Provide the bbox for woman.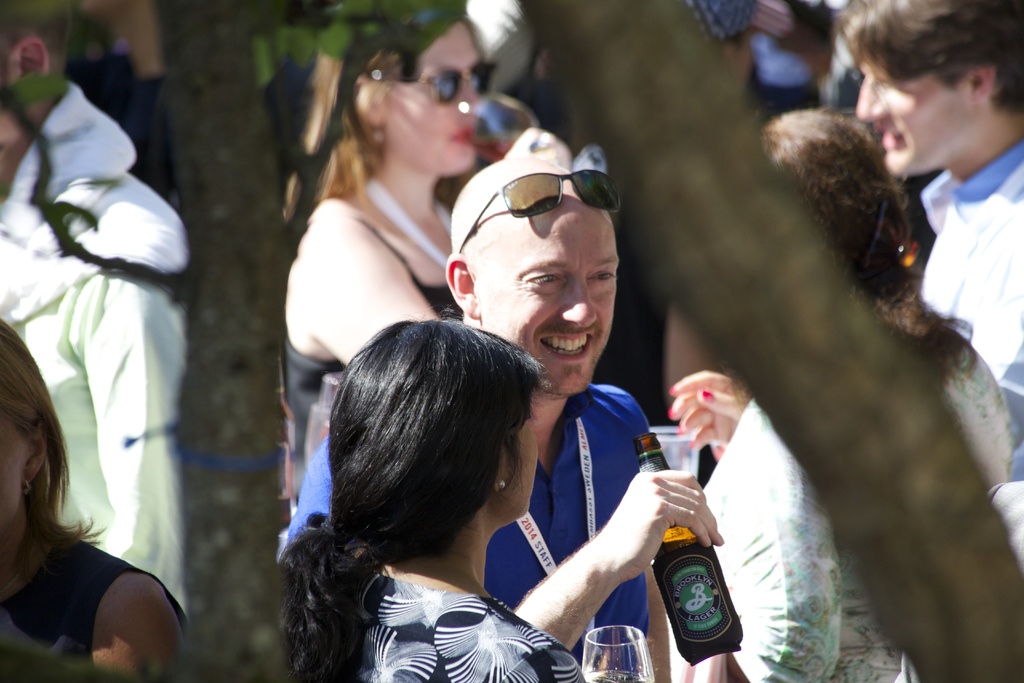
x1=668, y1=104, x2=1012, y2=682.
